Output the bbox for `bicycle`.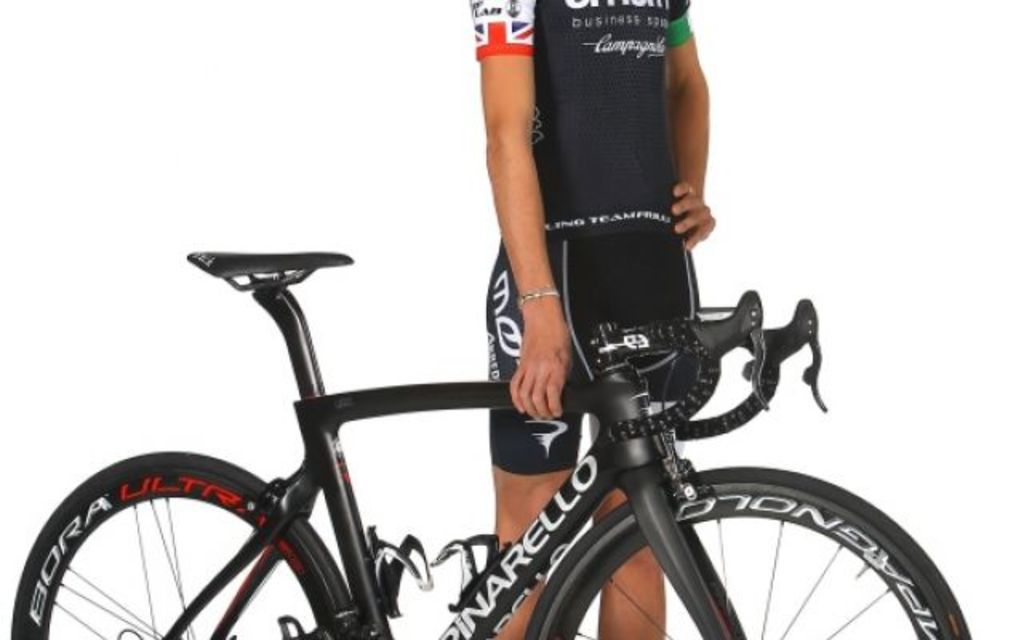
bbox=[3, 205, 973, 634].
